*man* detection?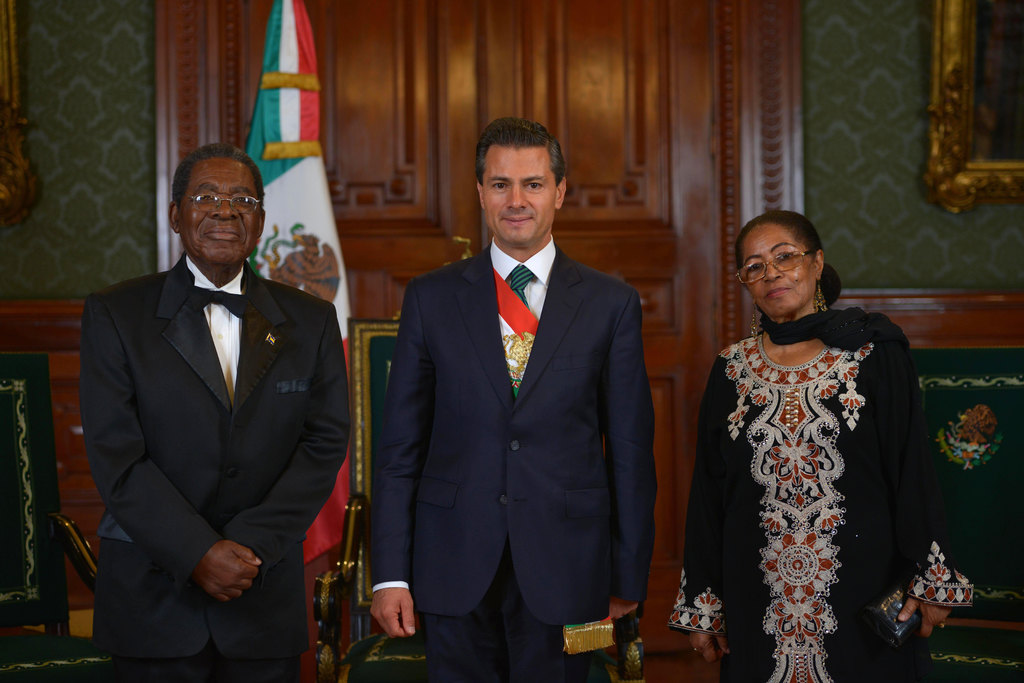
77:143:354:682
